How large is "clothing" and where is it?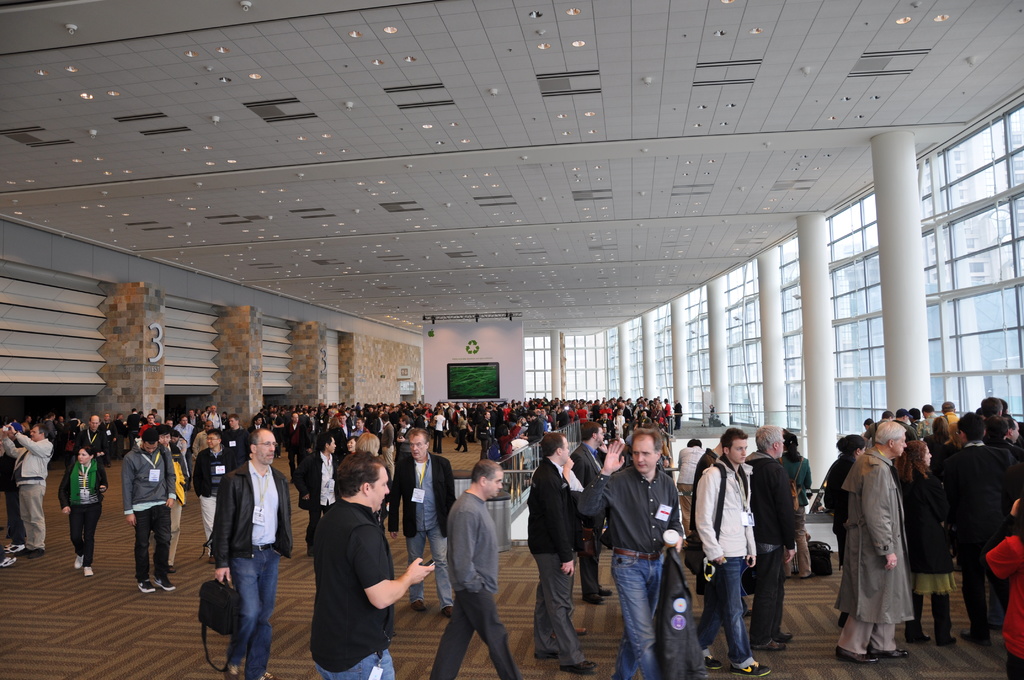
Bounding box: box=[119, 437, 179, 590].
